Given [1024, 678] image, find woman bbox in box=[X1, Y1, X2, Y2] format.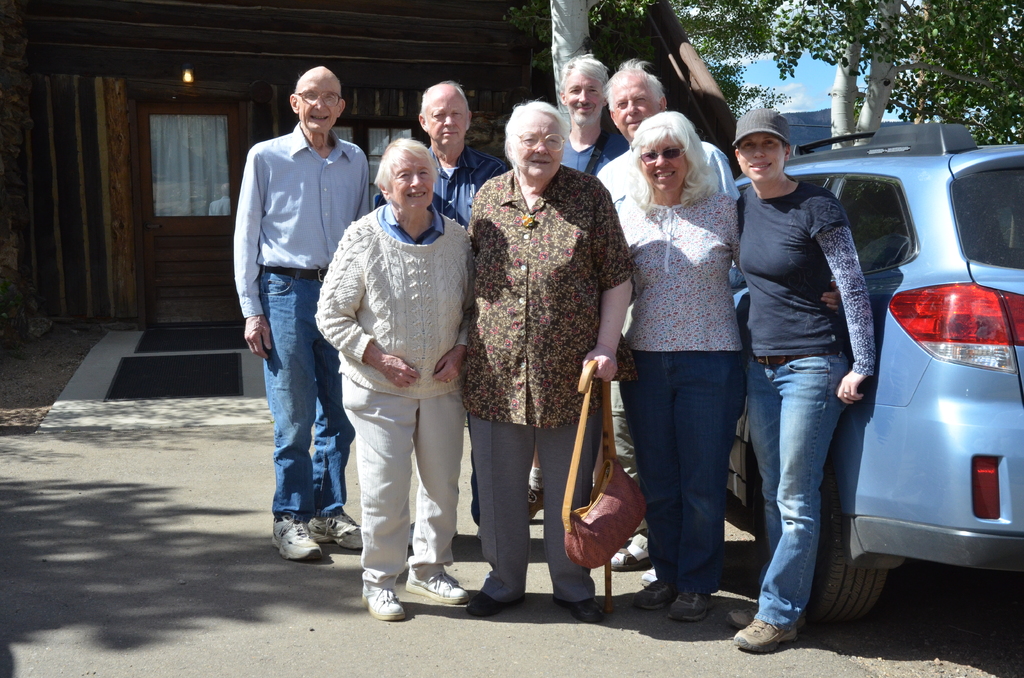
box=[619, 113, 840, 624].
